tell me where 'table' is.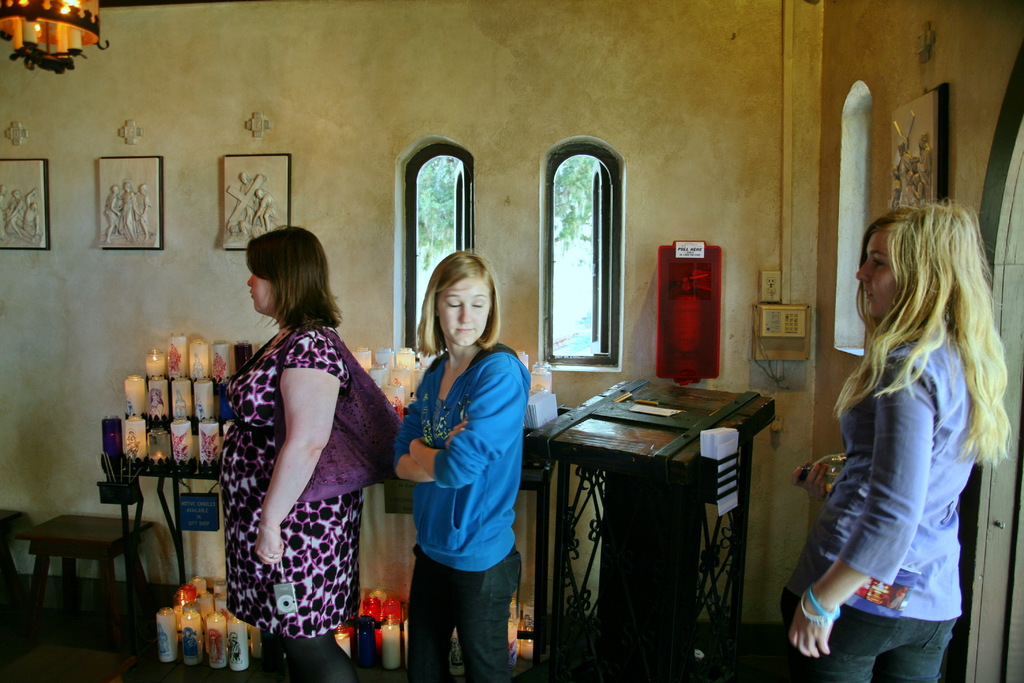
'table' is at select_region(20, 513, 154, 650).
